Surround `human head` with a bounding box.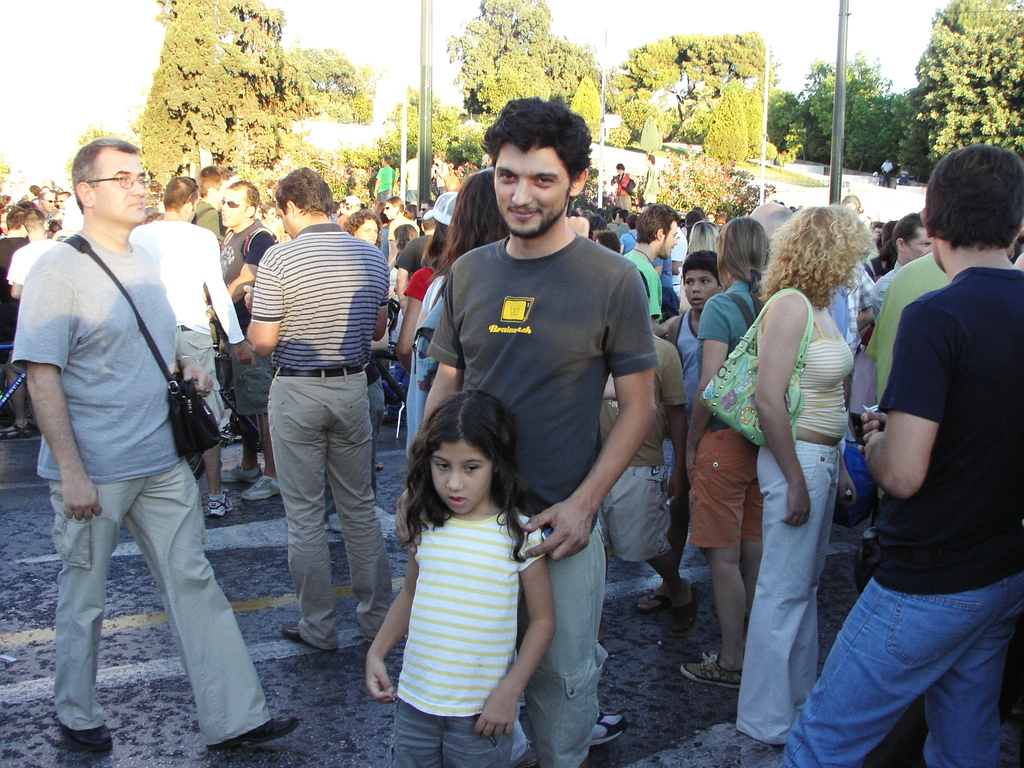
[x1=895, y1=214, x2=931, y2=267].
